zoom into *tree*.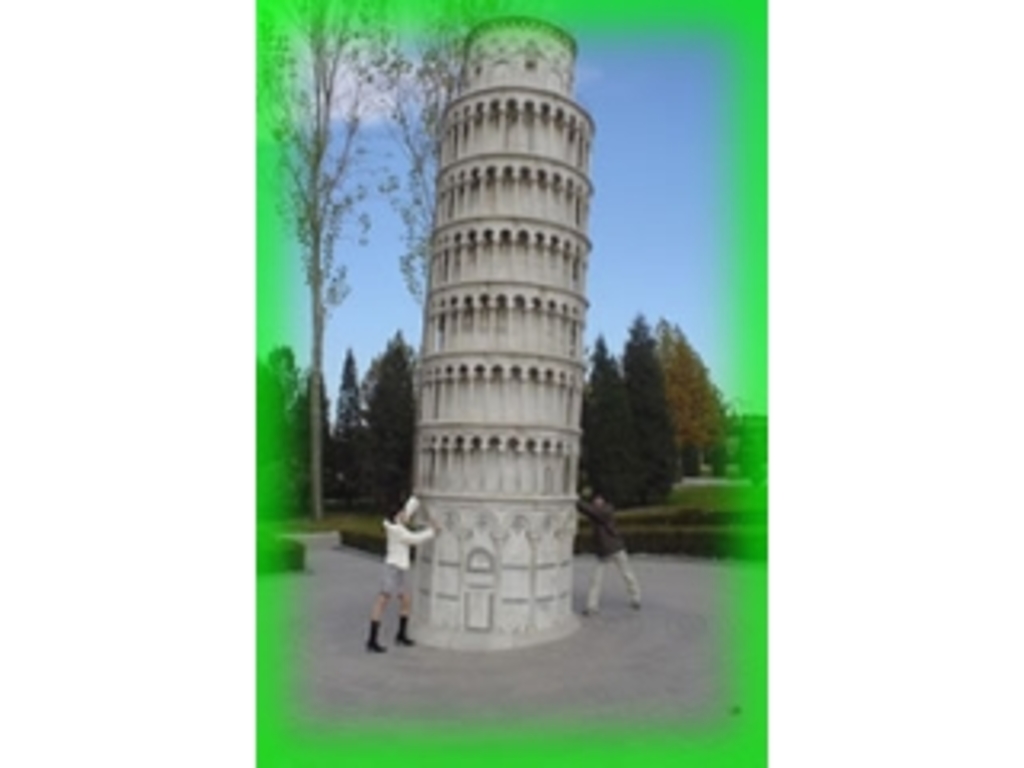
Zoom target: bbox=(378, 0, 490, 320).
